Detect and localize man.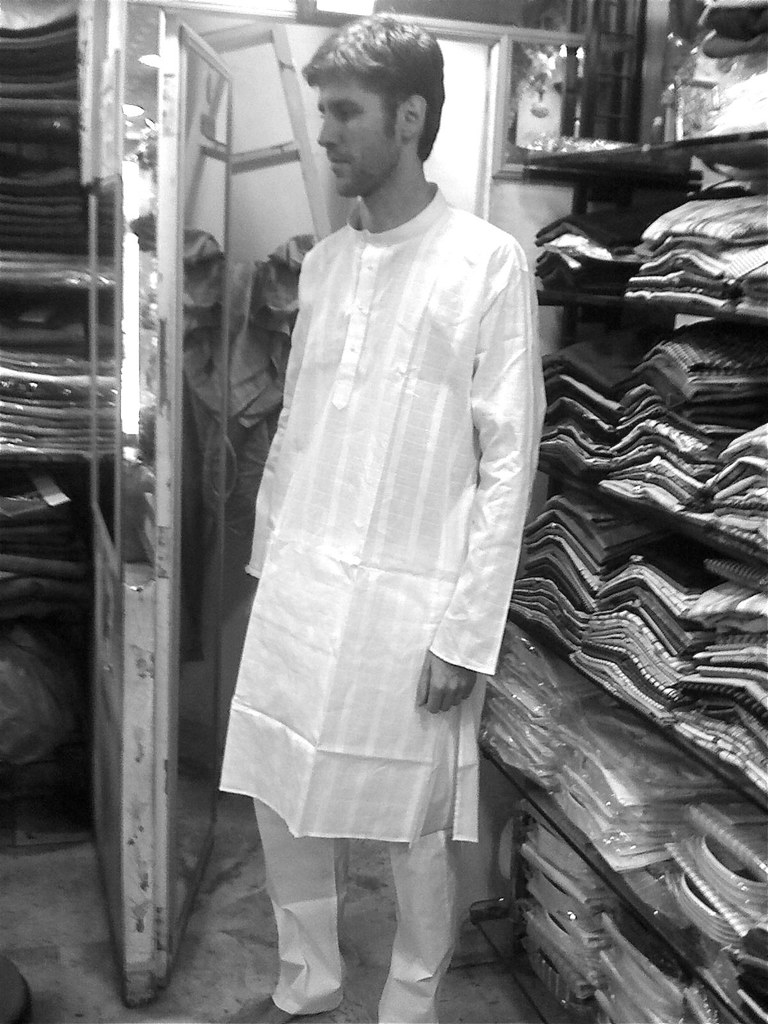
Localized at locate(208, 24, 536, 1010).
